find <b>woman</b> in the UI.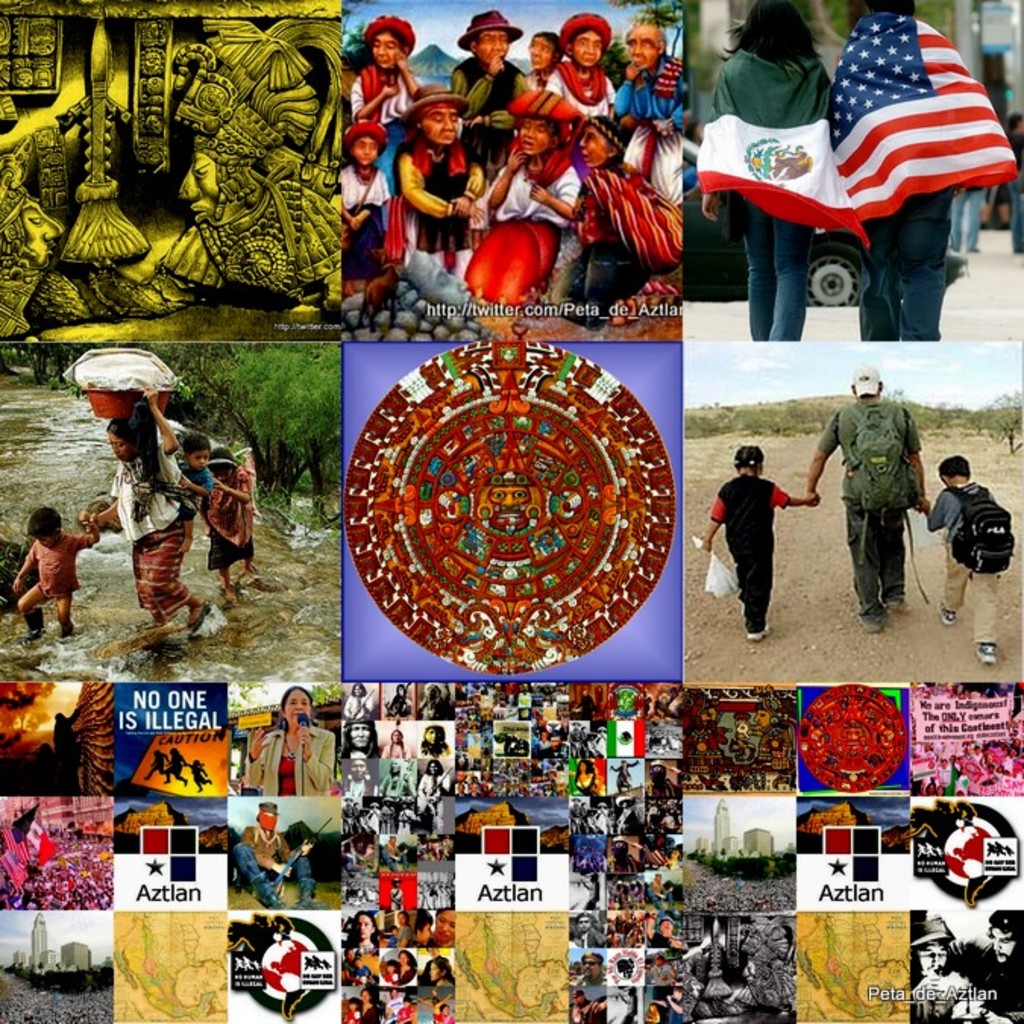
UI element at x1=77 y1=388 x2=214 y2=642.
